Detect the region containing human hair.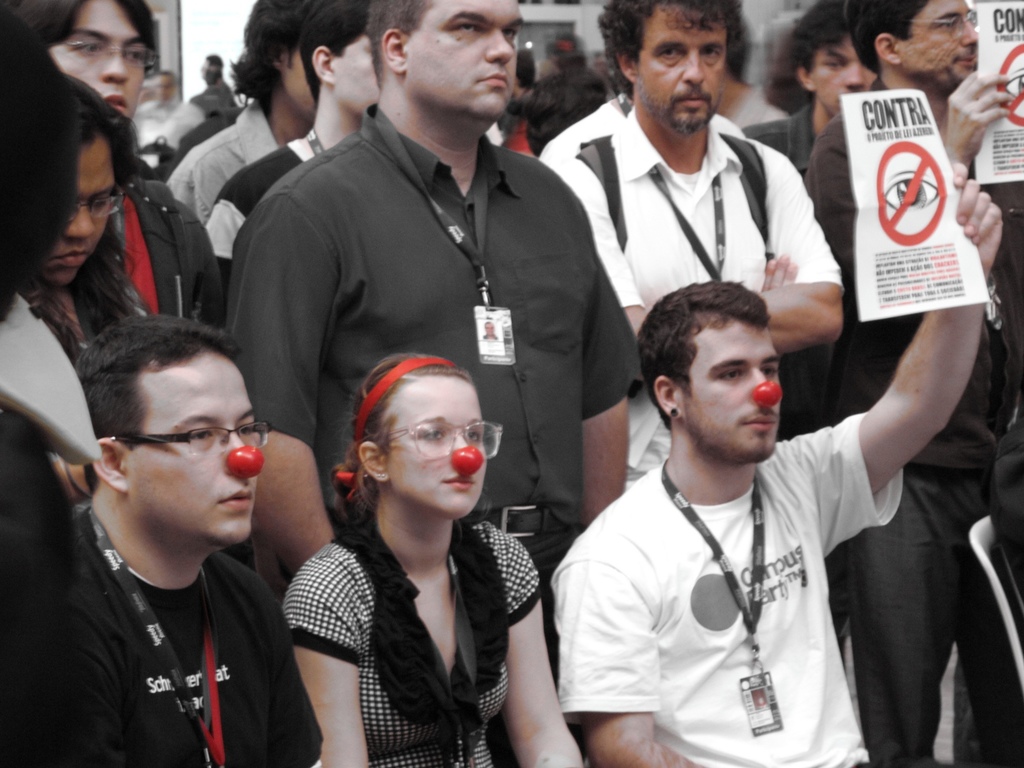
(593, 1, 738, 101).
